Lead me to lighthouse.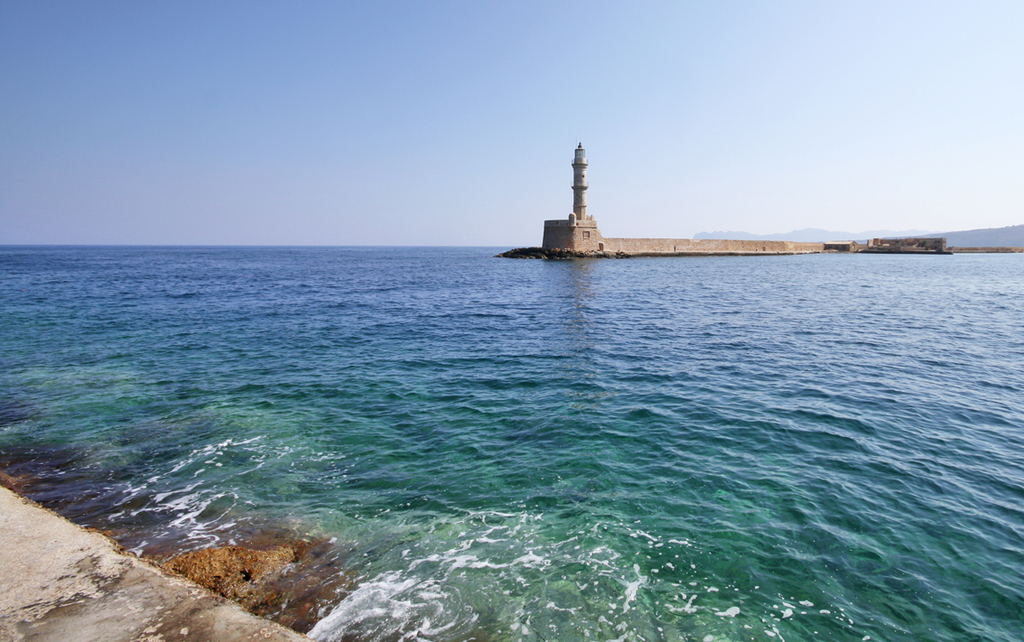
Lead to (x1=570, y1=142, x2=588, y2=216).
